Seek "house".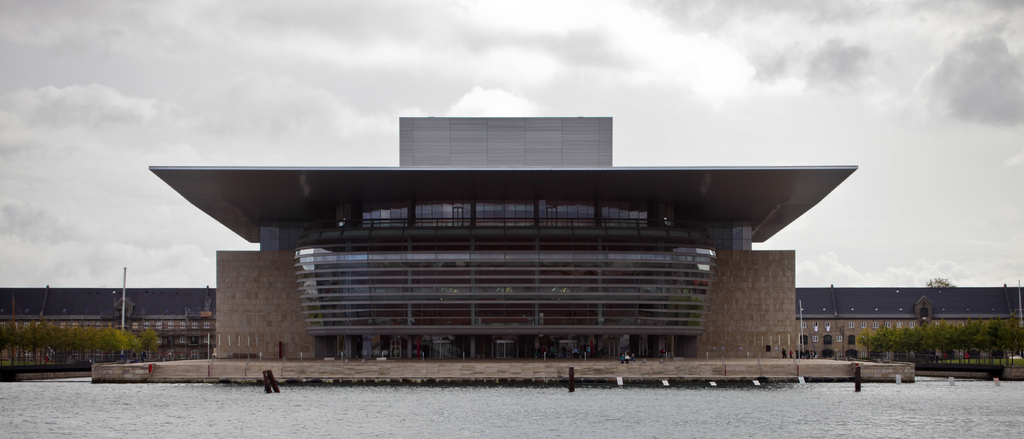
<bbox>147, 110, 861, 383</bbox>.
